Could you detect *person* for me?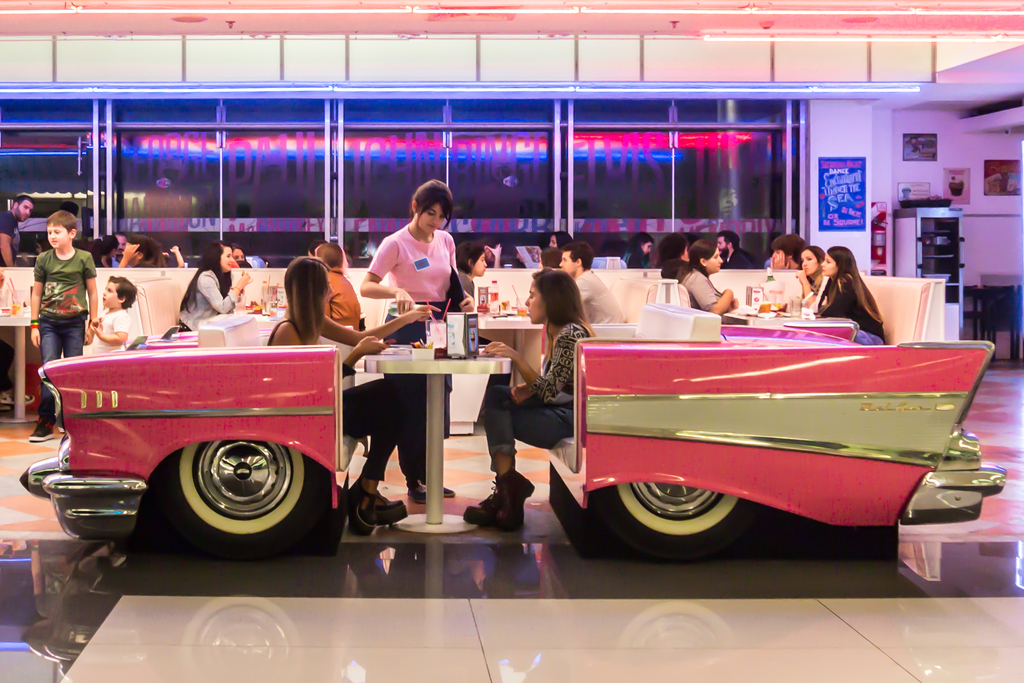
Detection result: pyautogui.locateOnScreen(792, 244, 820, 306).
